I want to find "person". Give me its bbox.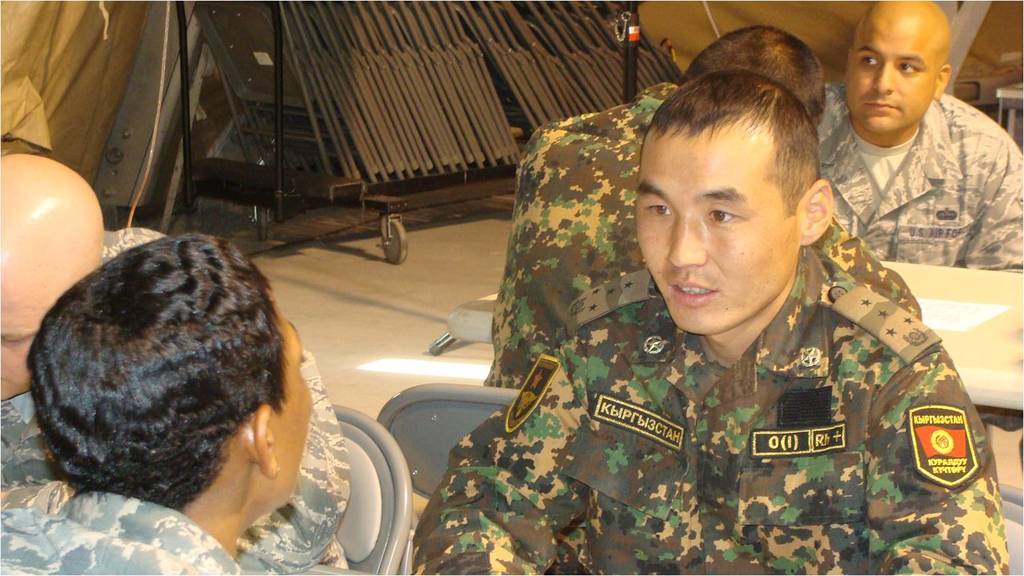
0,232,310,575.
